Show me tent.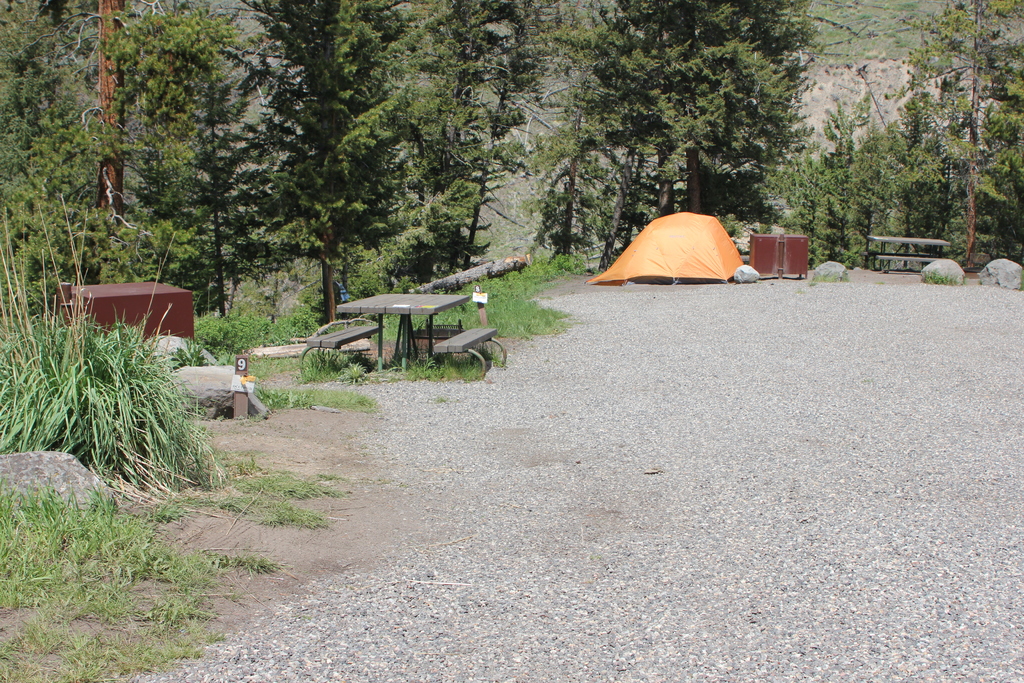
tent is here: x1=596, y1=201, x2=764, y2=290.
